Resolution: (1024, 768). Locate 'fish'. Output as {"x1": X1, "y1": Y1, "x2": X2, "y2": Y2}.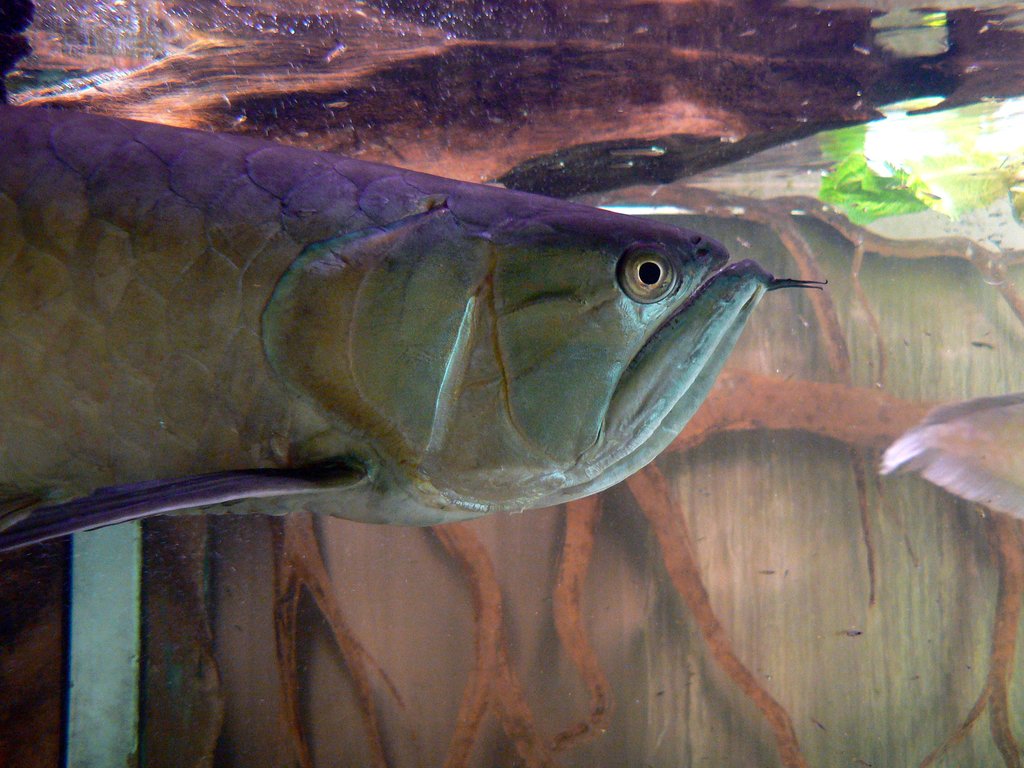
{"x1": 0, "y1": 105, "x2": 829, "y2": 560}.
